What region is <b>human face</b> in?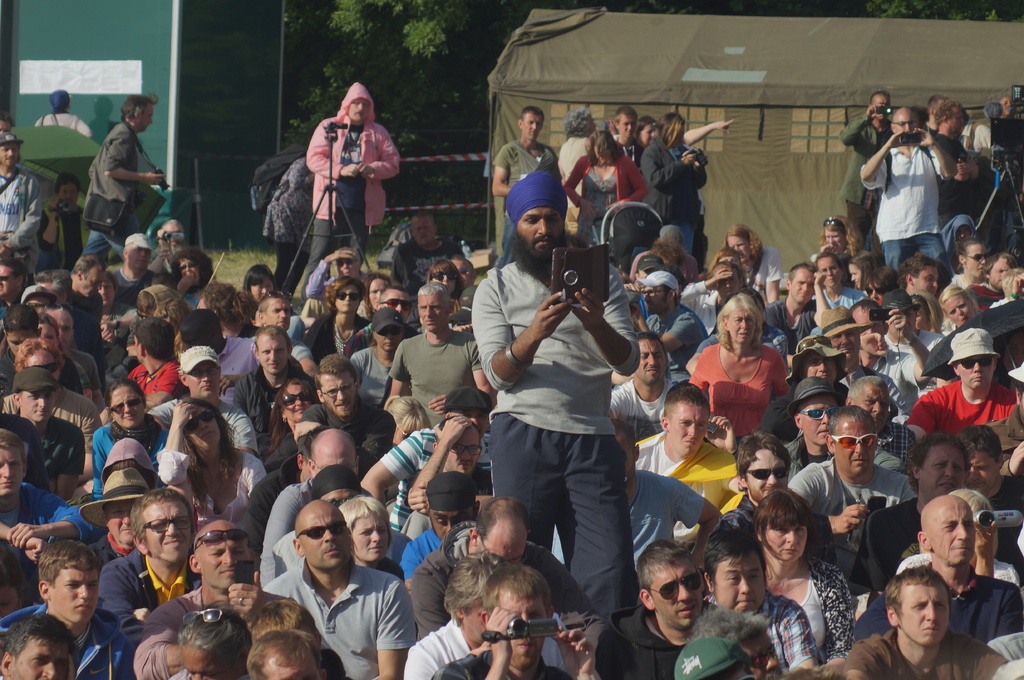
<box>128,239,149,269</box>.
